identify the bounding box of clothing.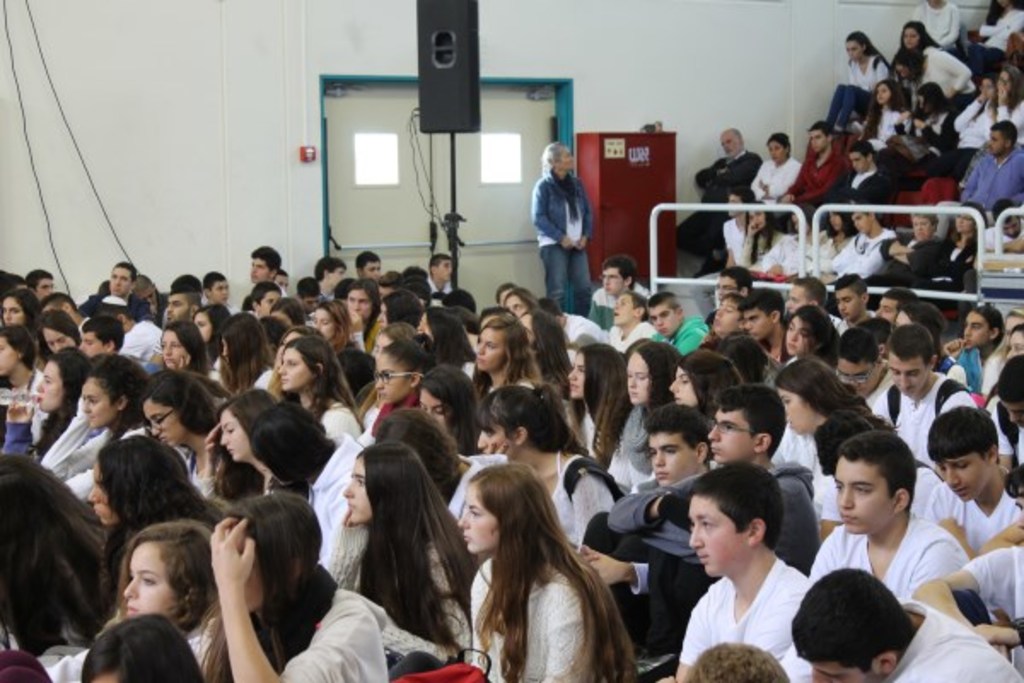
<region>957, 7, 1022, 77</region>.
